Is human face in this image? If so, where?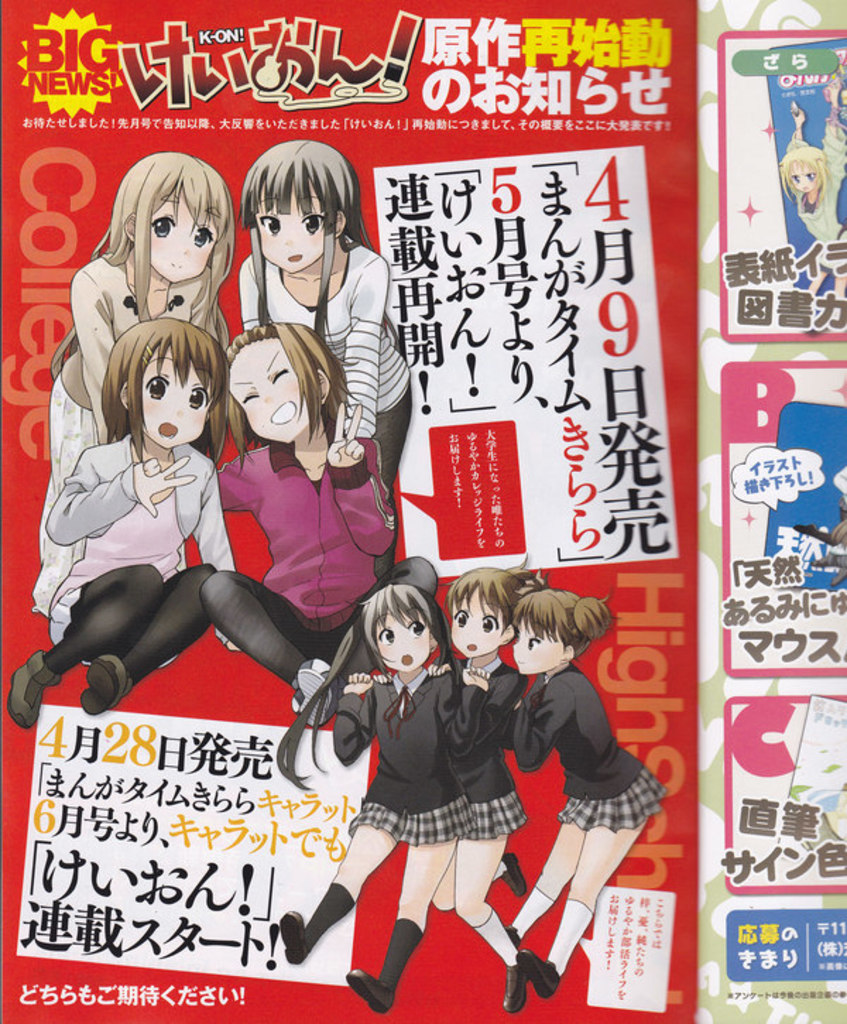
Yes, at <box>449,588,498,657</box>.
